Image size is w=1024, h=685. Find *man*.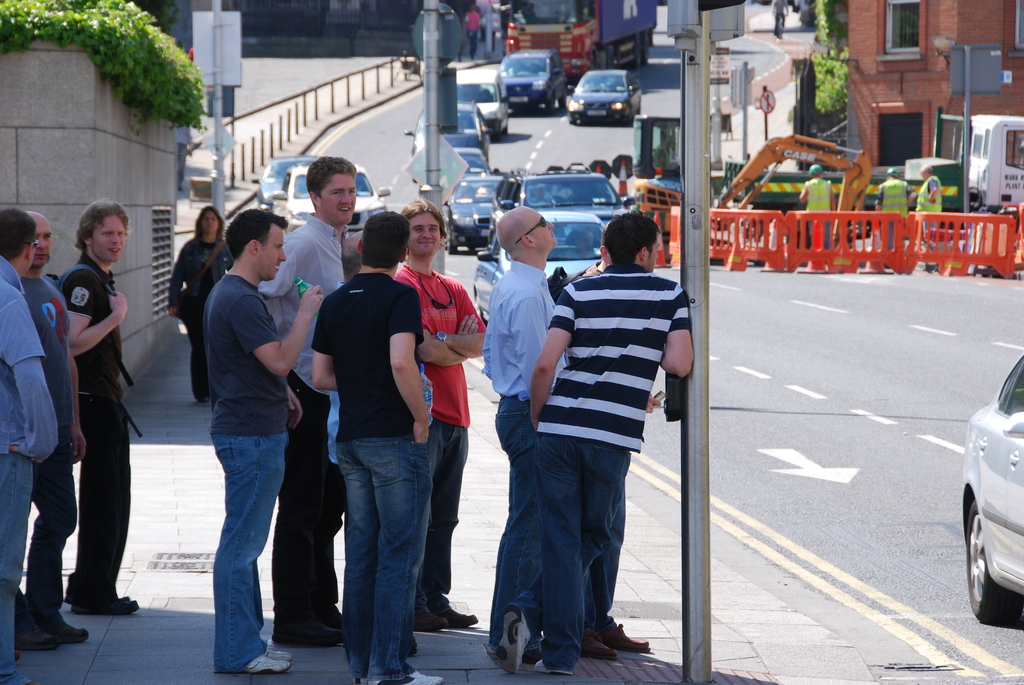
x1=874, y1=168, x2=915, y2=249.
